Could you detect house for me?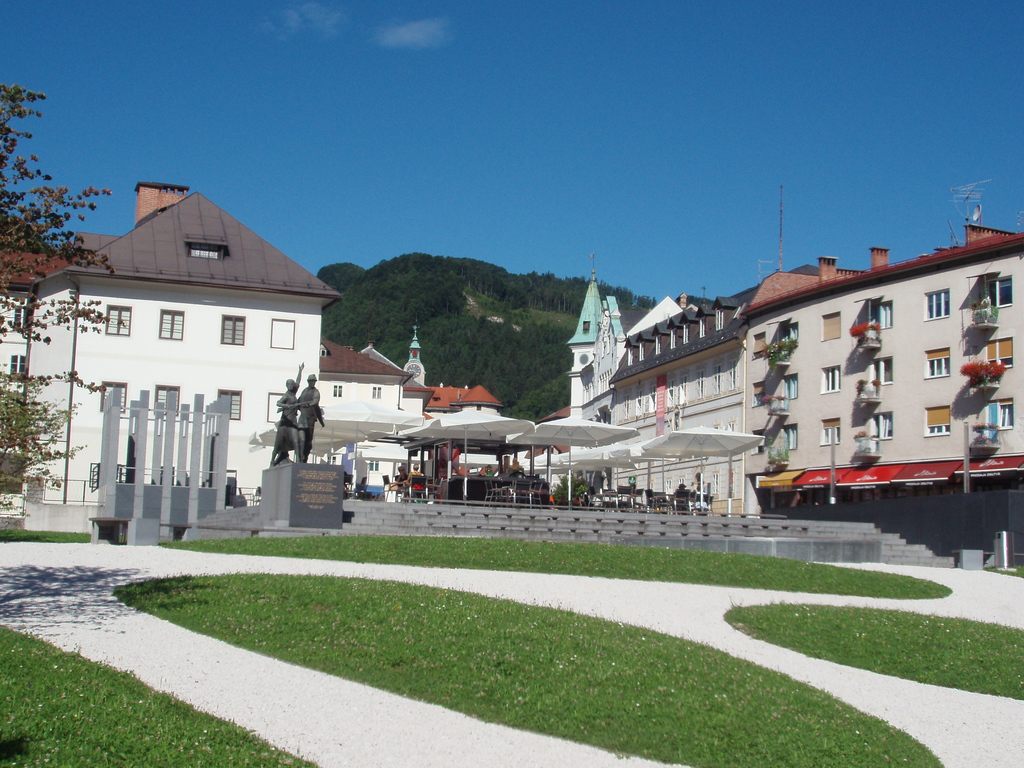
Detection result: region(419, 376, 522, 449).
